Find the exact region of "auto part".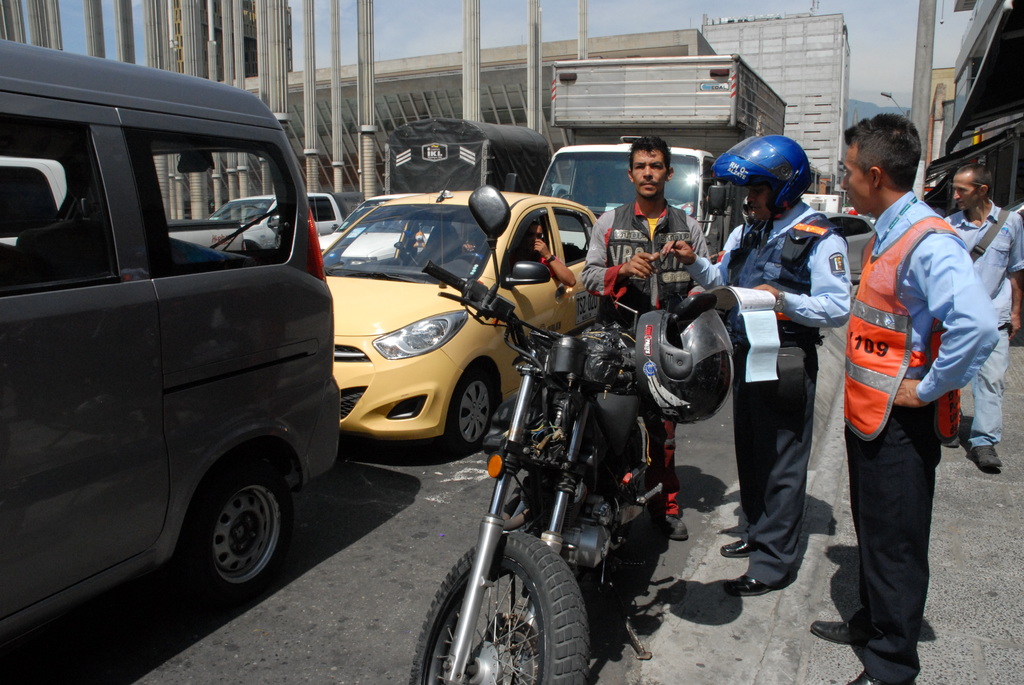
Exact region: select_region(408, 528, 595, 684).
